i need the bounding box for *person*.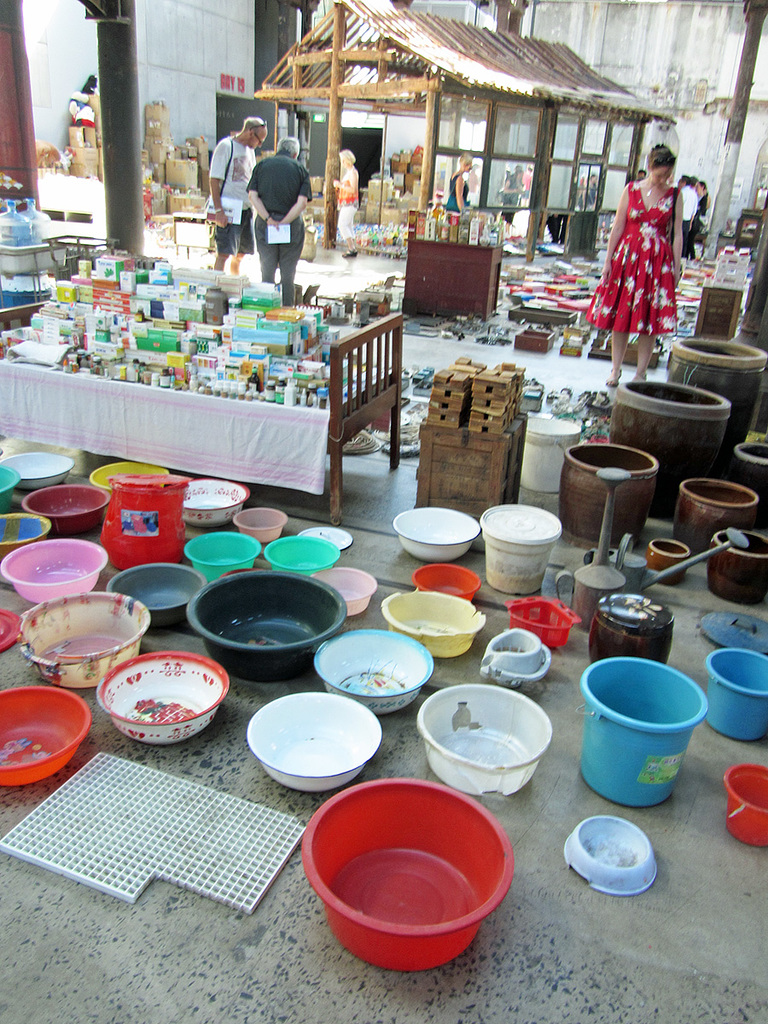
Here it is: (x1=584, y1=142, x2=686, y2=398).
